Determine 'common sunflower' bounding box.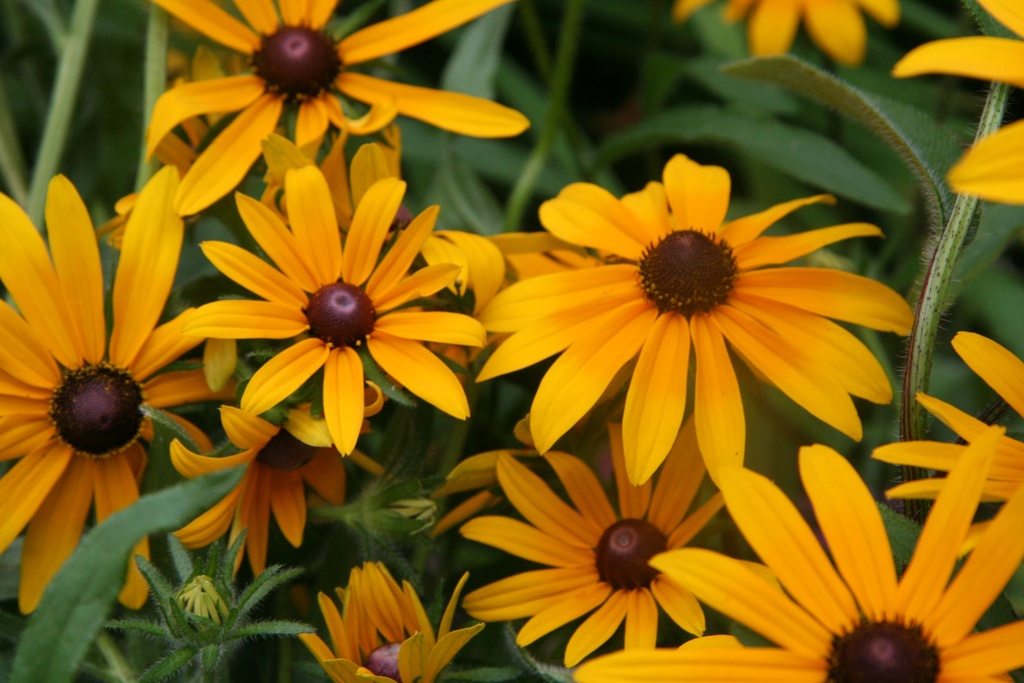
Determined: region(183, 169, 489, 458).
